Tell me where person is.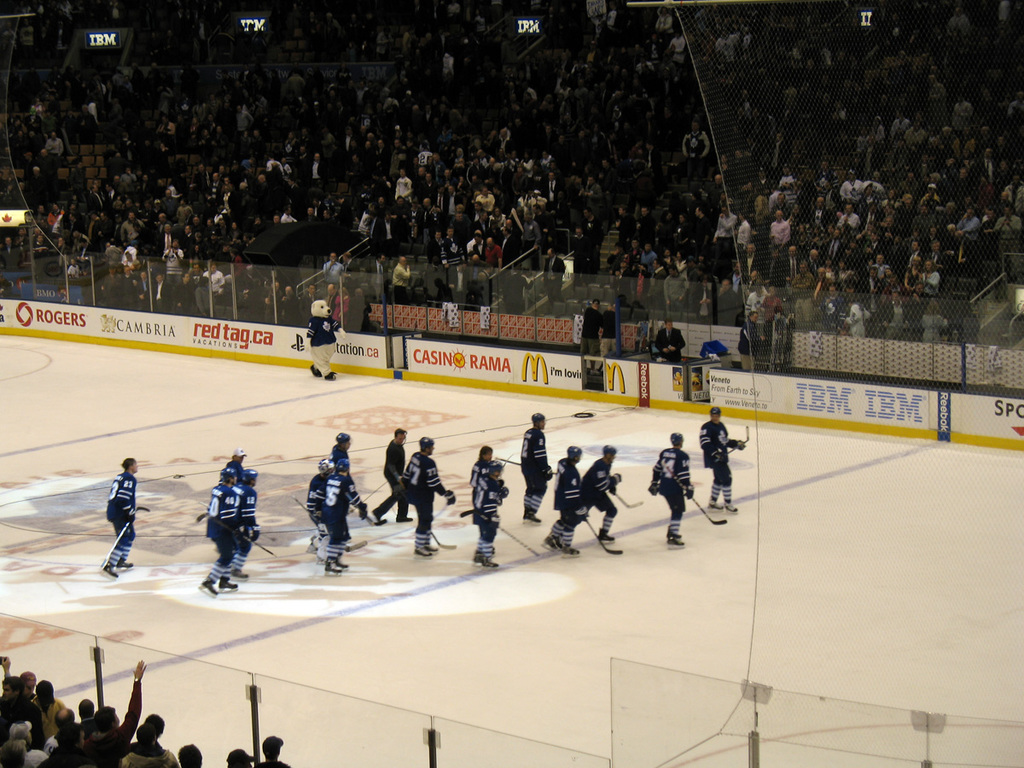
person is at [471,445,495,521].
